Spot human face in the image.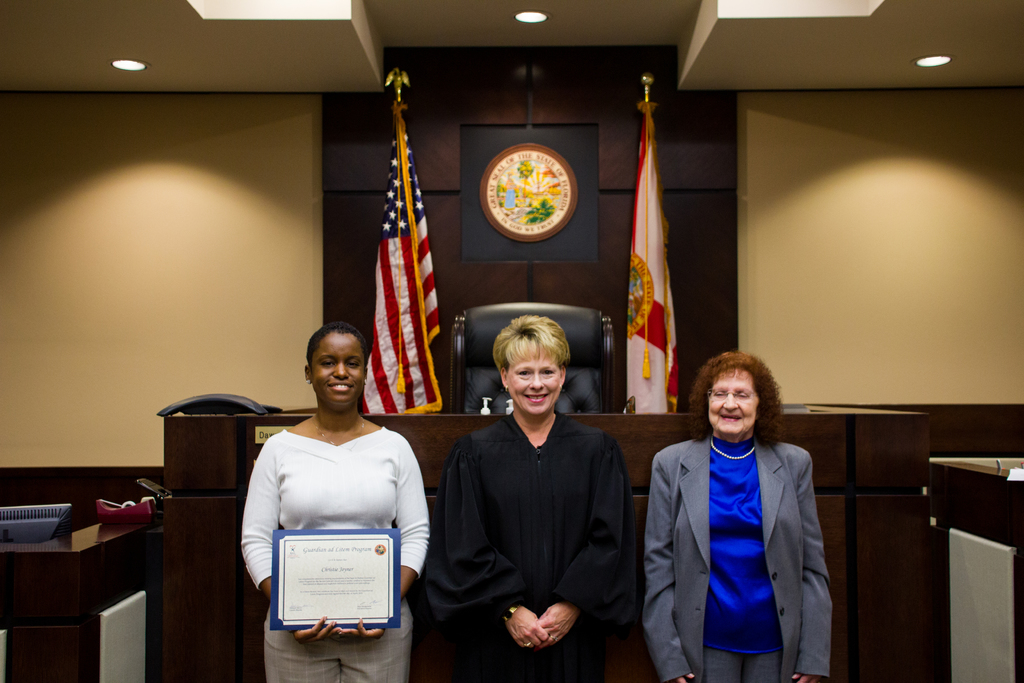
human face found at l=507, t=351, r=562, b=416.
